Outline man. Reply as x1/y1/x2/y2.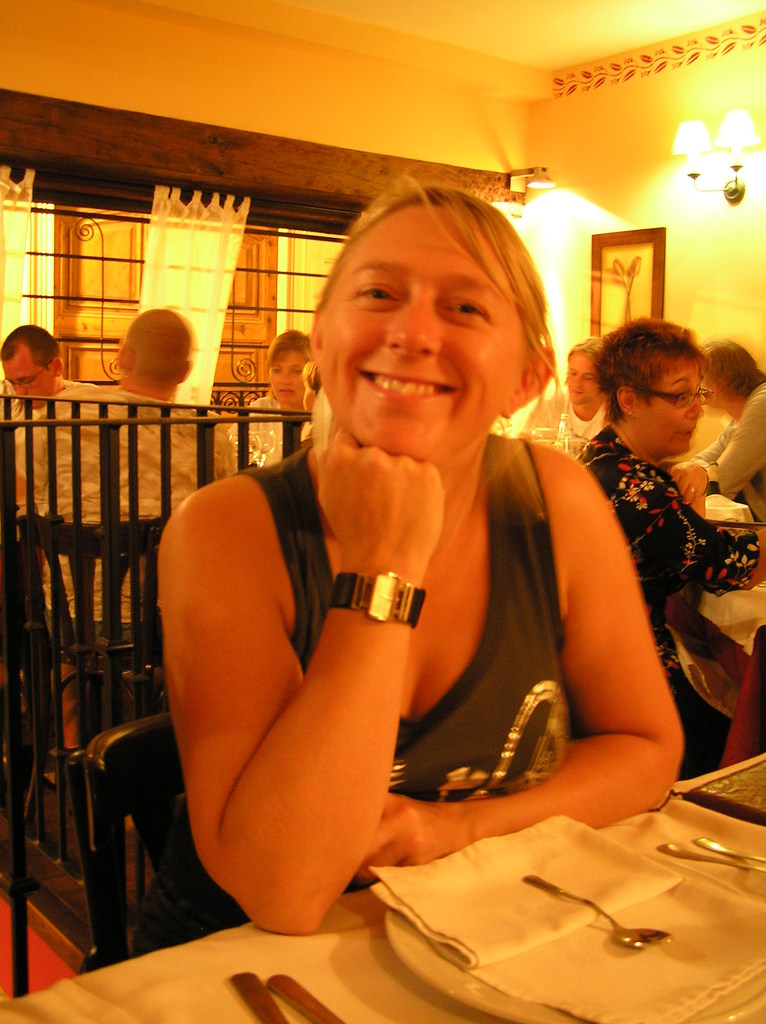
0/324/129/461.
